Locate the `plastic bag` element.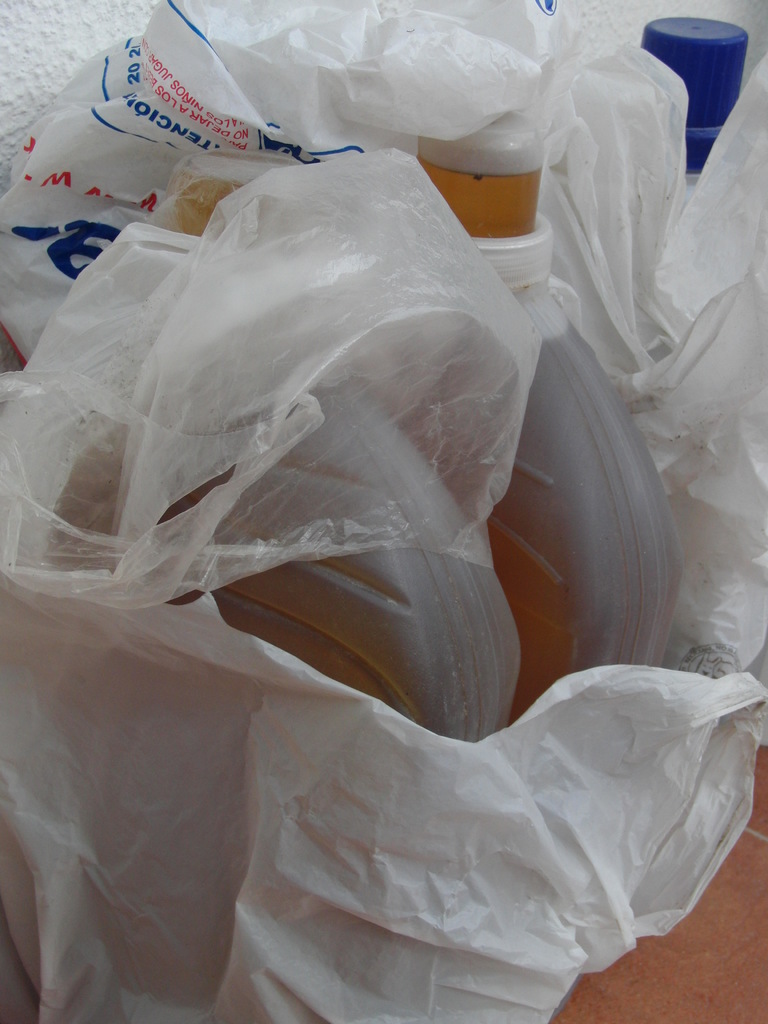
Element bbox: Rect(0, 0, 563, 369).
